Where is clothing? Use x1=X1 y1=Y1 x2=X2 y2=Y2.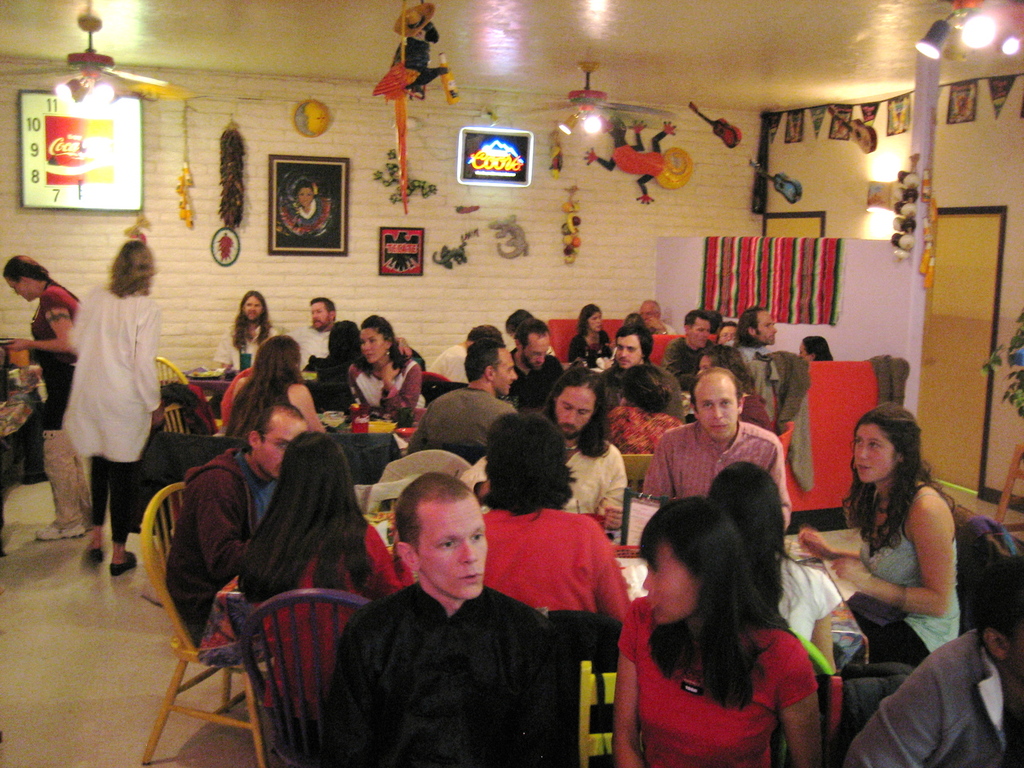
x1=667 y1=337 x2=710 y2=386.
